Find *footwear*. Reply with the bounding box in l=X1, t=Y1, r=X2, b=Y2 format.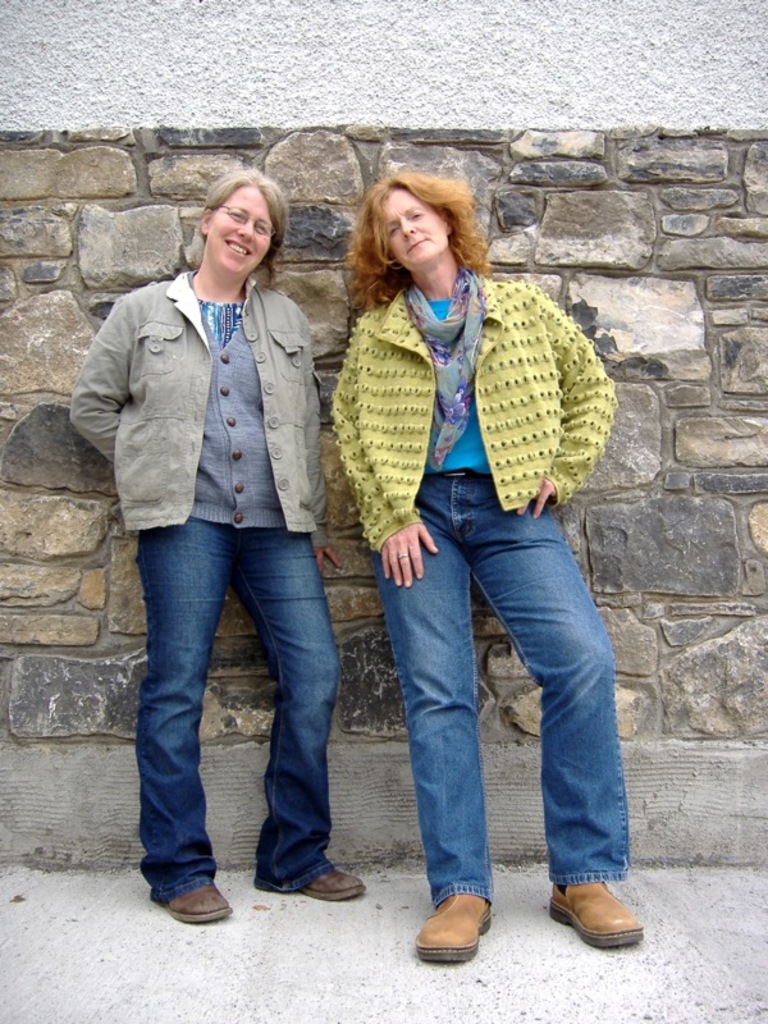
l=541, t=879, r=641, b=947.
